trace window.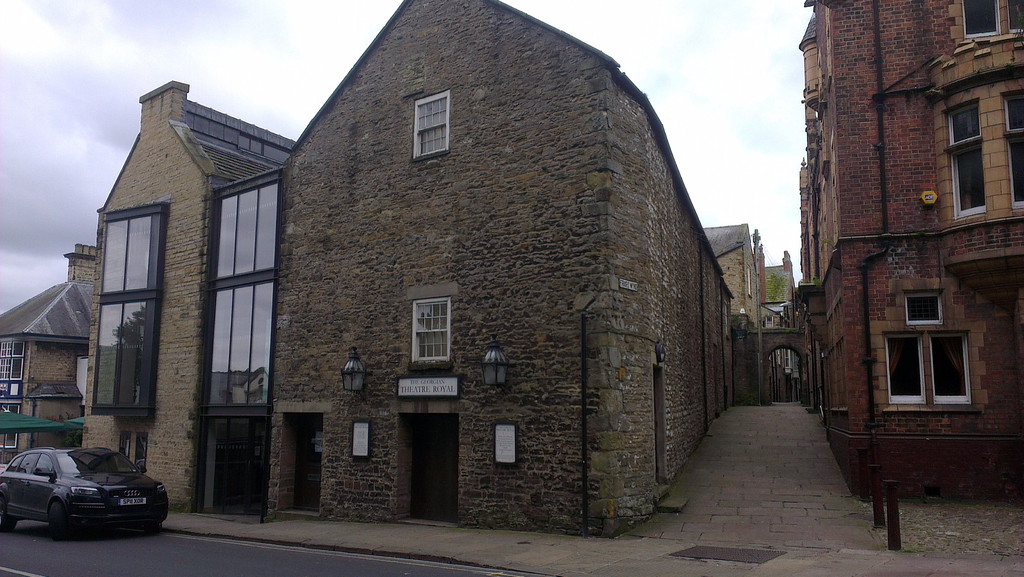
Traced to 959/0/1000/37.
